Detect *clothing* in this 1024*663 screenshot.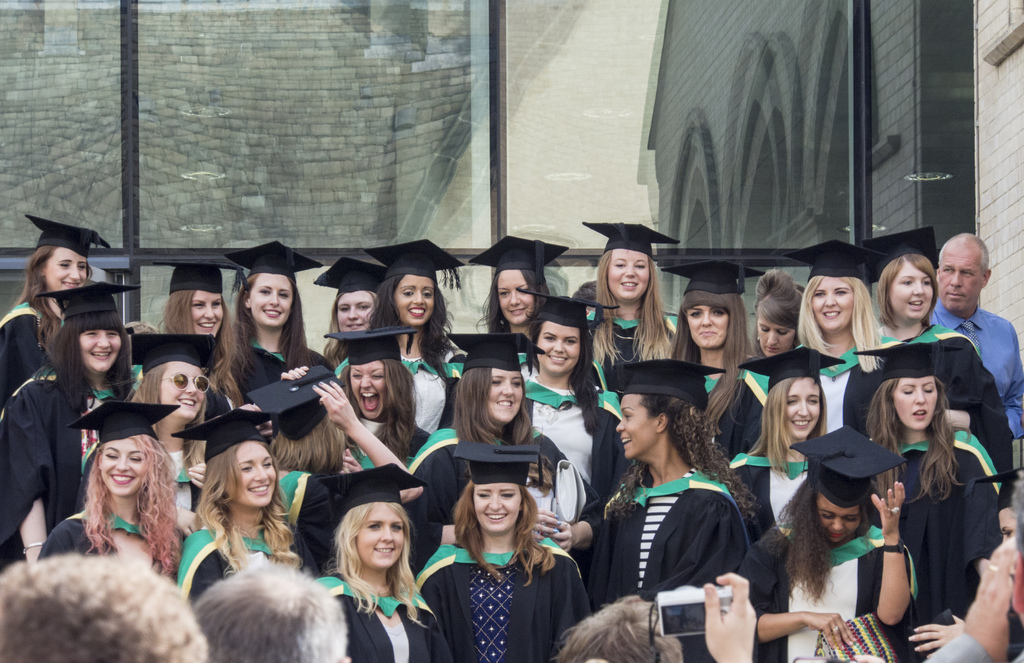
Detection: pyautogui.locateOnScreen(883, 401, 1005, 625).
